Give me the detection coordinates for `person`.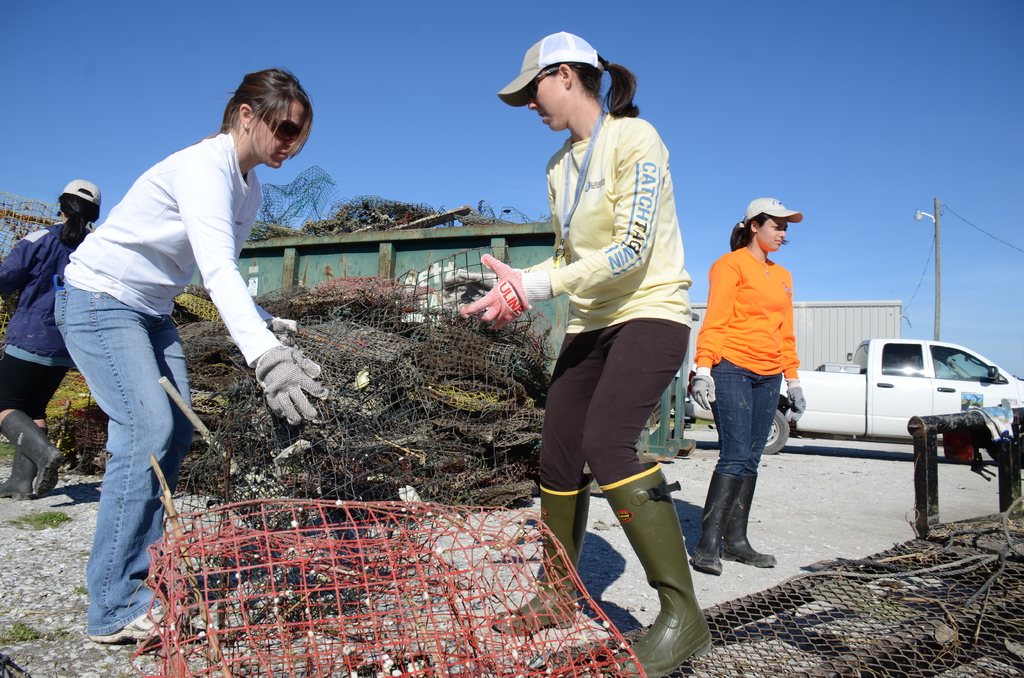
pyautogui.locateOnScreen(456, 31, 694, 677).
